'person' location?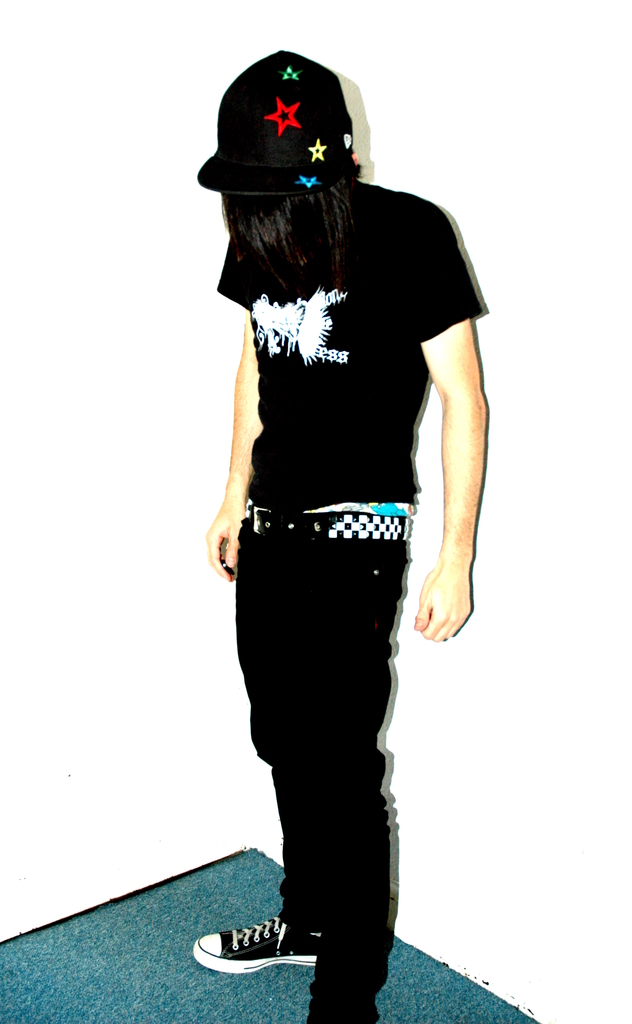
Rect(179, 34, 494, 999)
